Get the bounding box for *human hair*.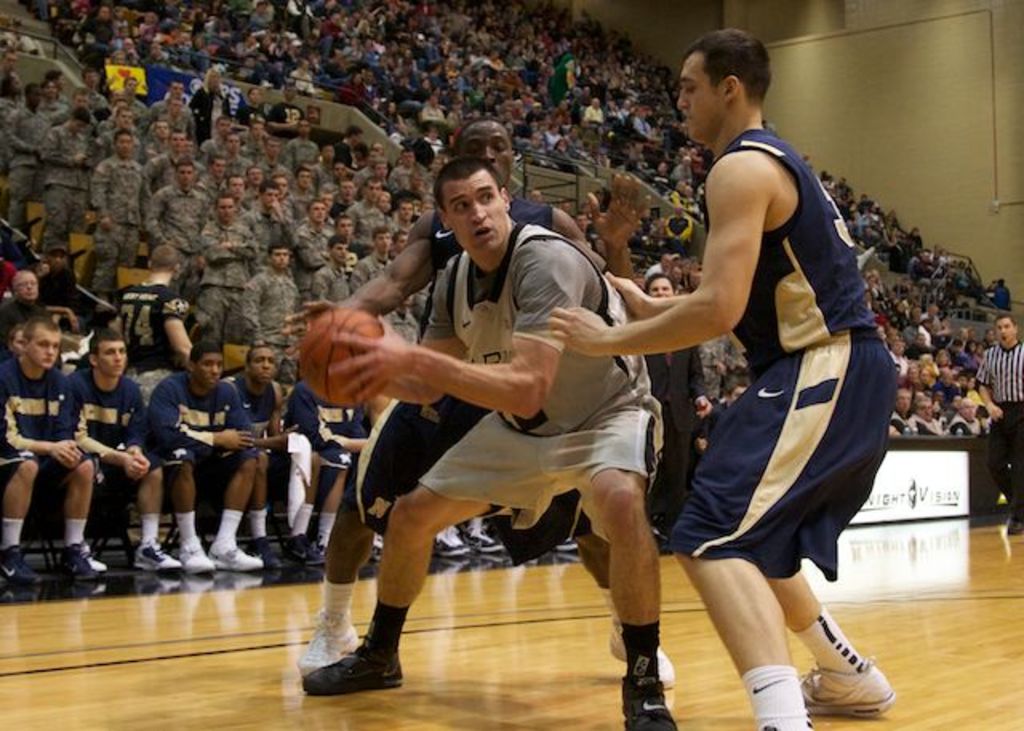
box(91, 330, 128, 354).
